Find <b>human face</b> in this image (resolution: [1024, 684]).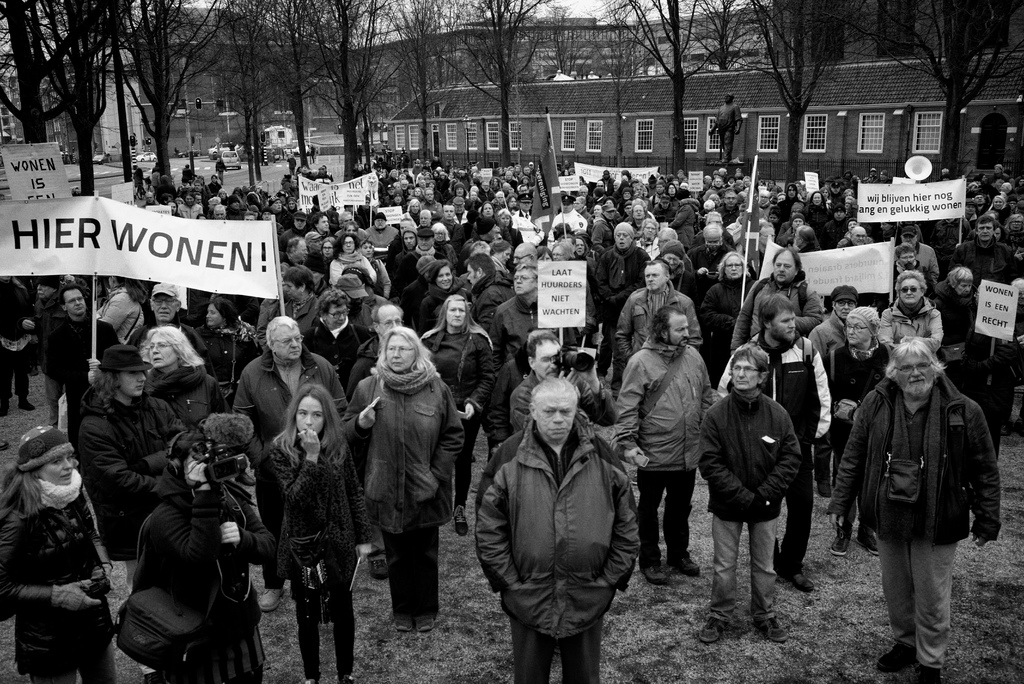
732, 356, 760, 393.
